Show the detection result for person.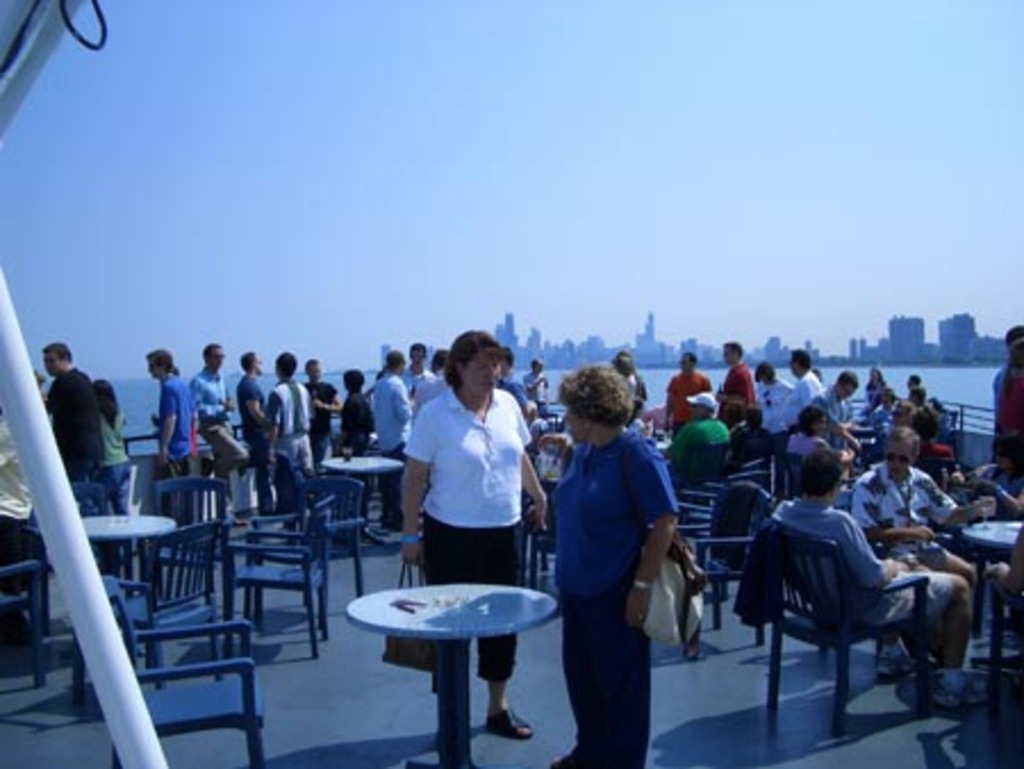
region(717, 348, 751, 432).
